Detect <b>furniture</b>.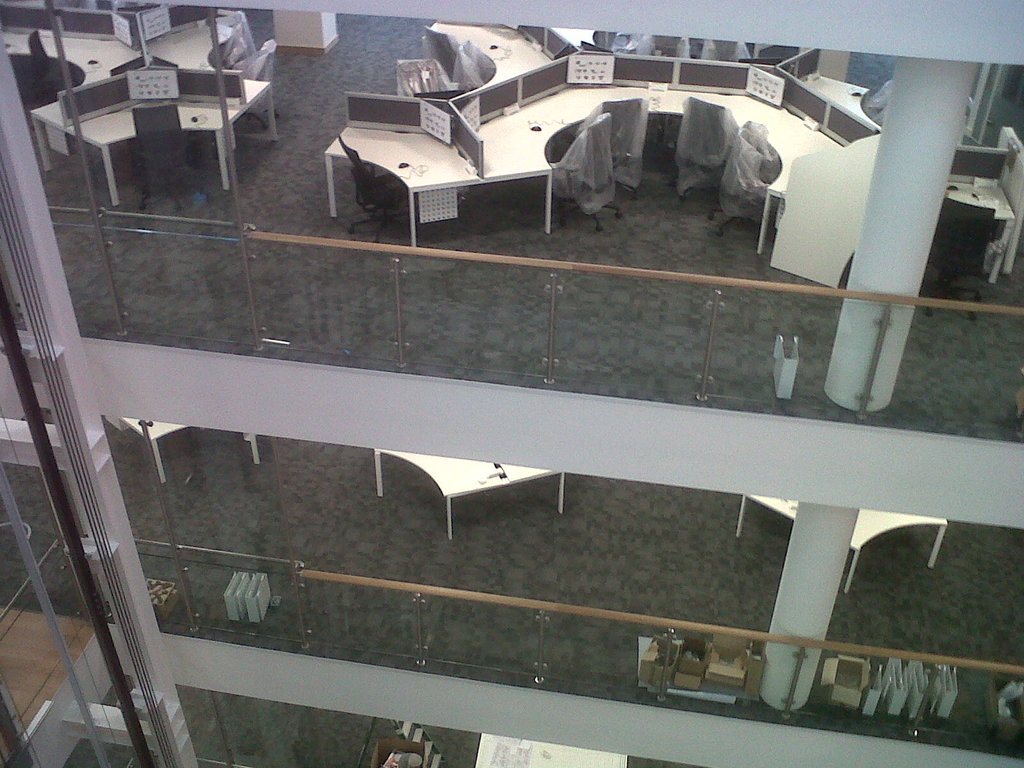
Detected at (x1=118, y1=419, x2=257, y2=490).
